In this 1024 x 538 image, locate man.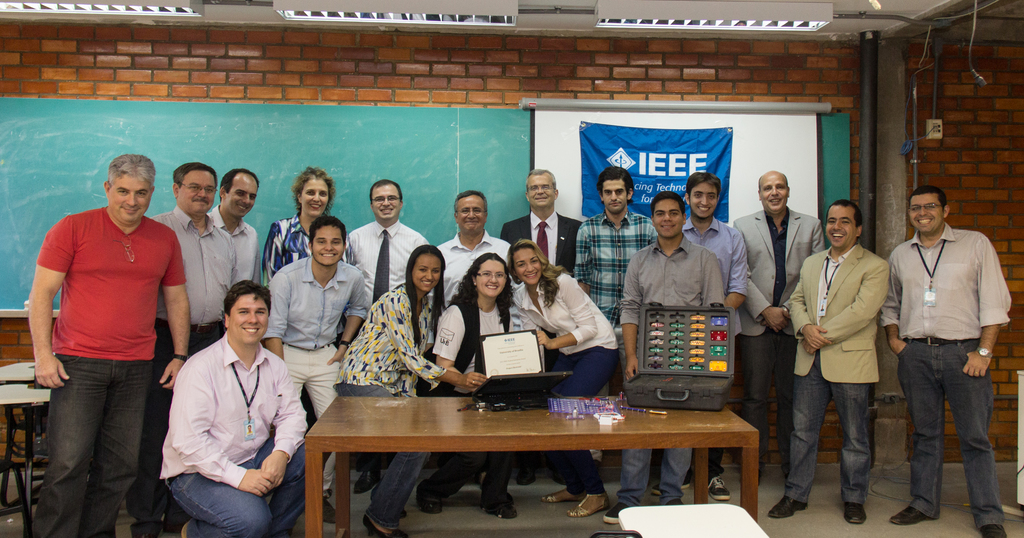
Bounding box: <region>339, 179, 431, 493</region>.
